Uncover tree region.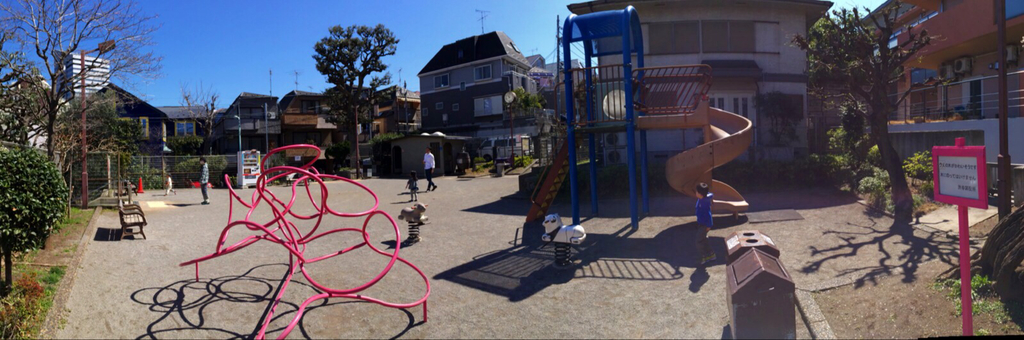
Uncovered: [x1=502, y1=82, x2=540, y2=122].
